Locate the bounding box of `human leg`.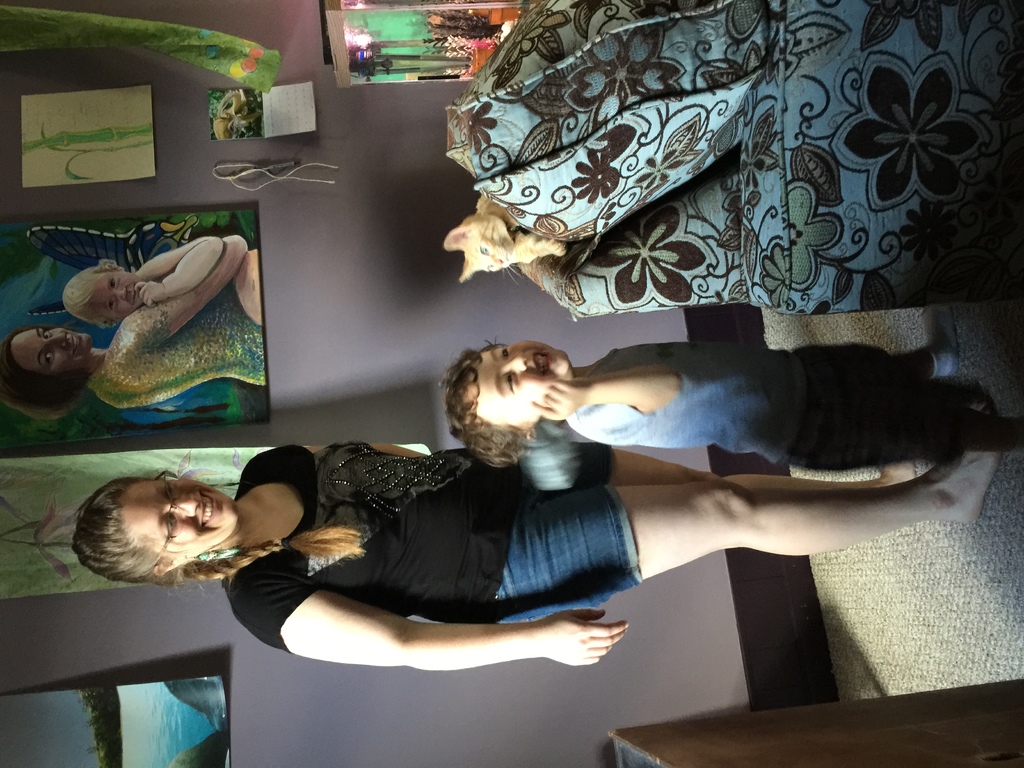
Bounding box: rect(502, 448, 993, 613).
